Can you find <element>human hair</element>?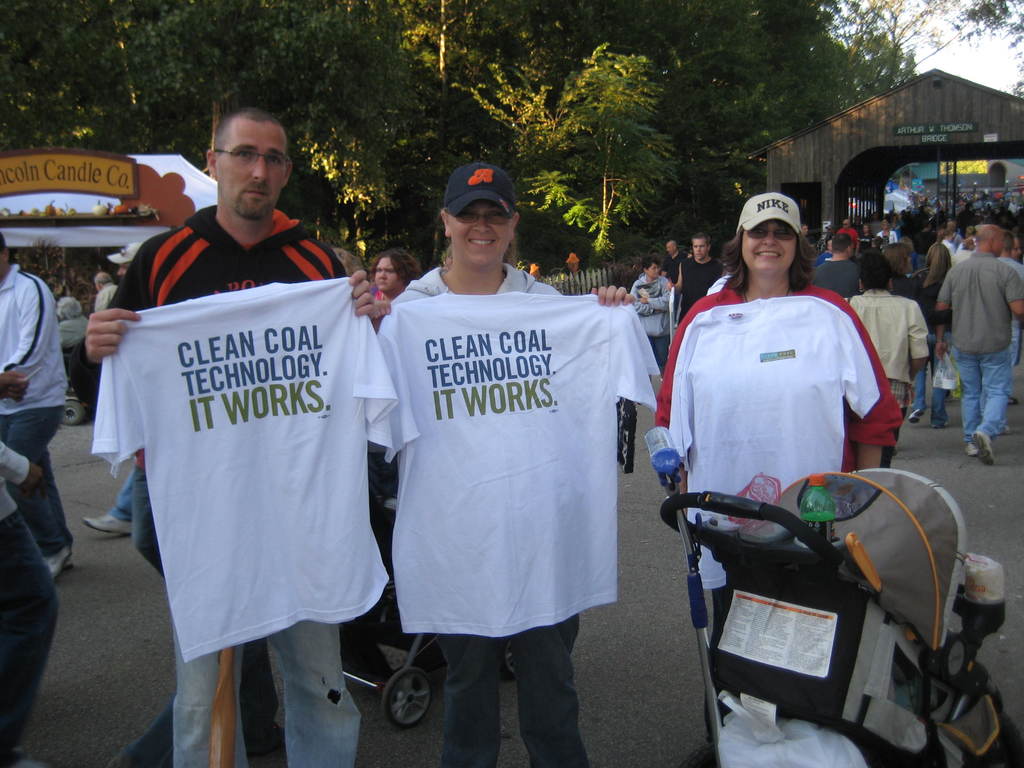
Yes, bounding box: [left=431, top=205, right=518, bottom=271].
